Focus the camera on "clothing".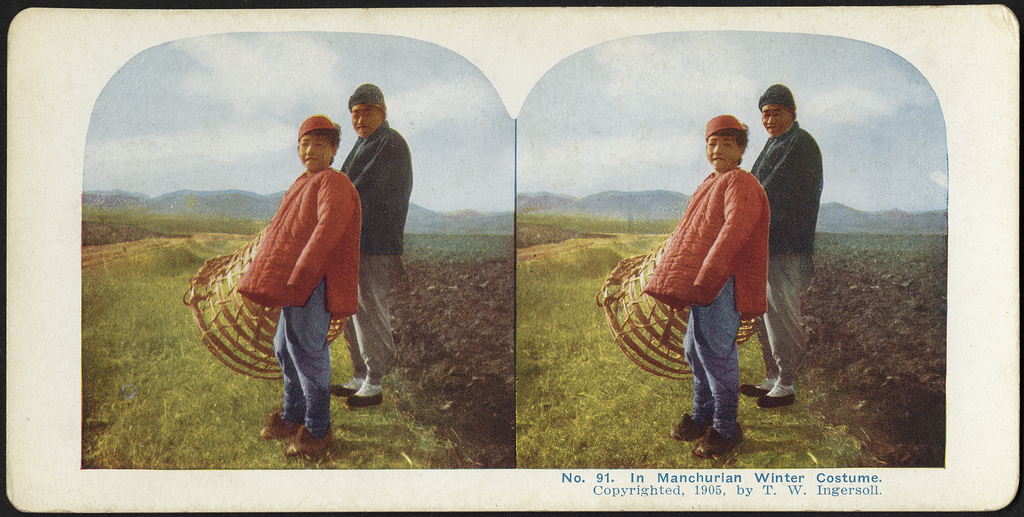
Focus region: x1=349 y1=85 x2=383 y2=110.
